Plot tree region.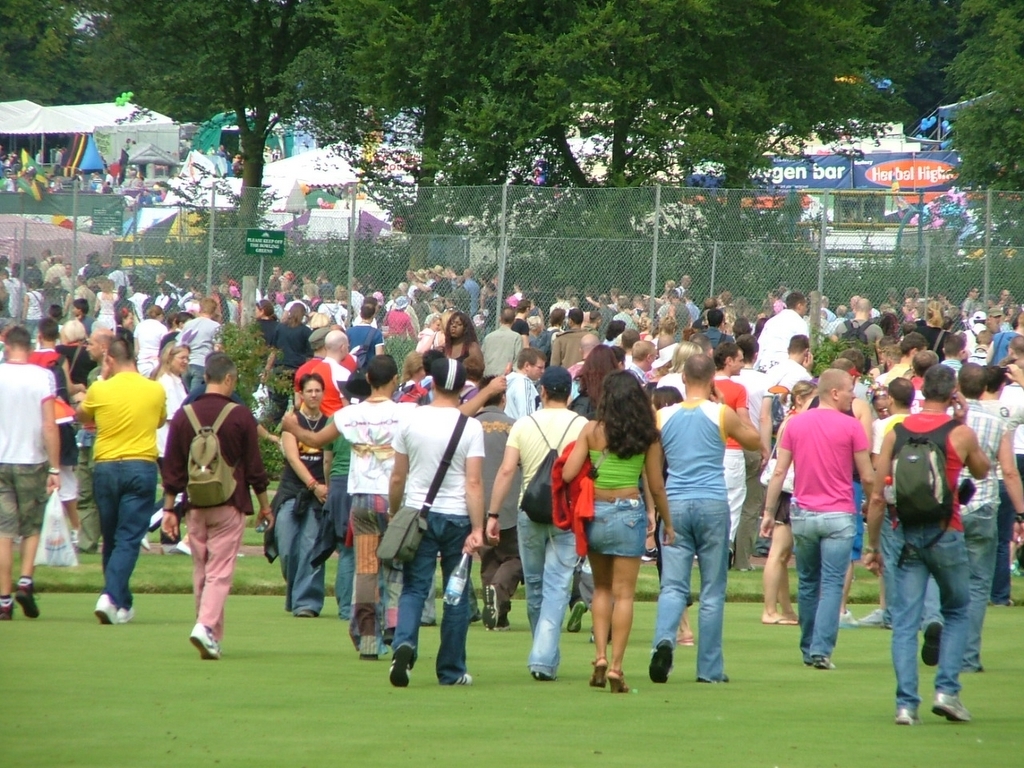
Plotted at region(932, 0, 1023, 301).
